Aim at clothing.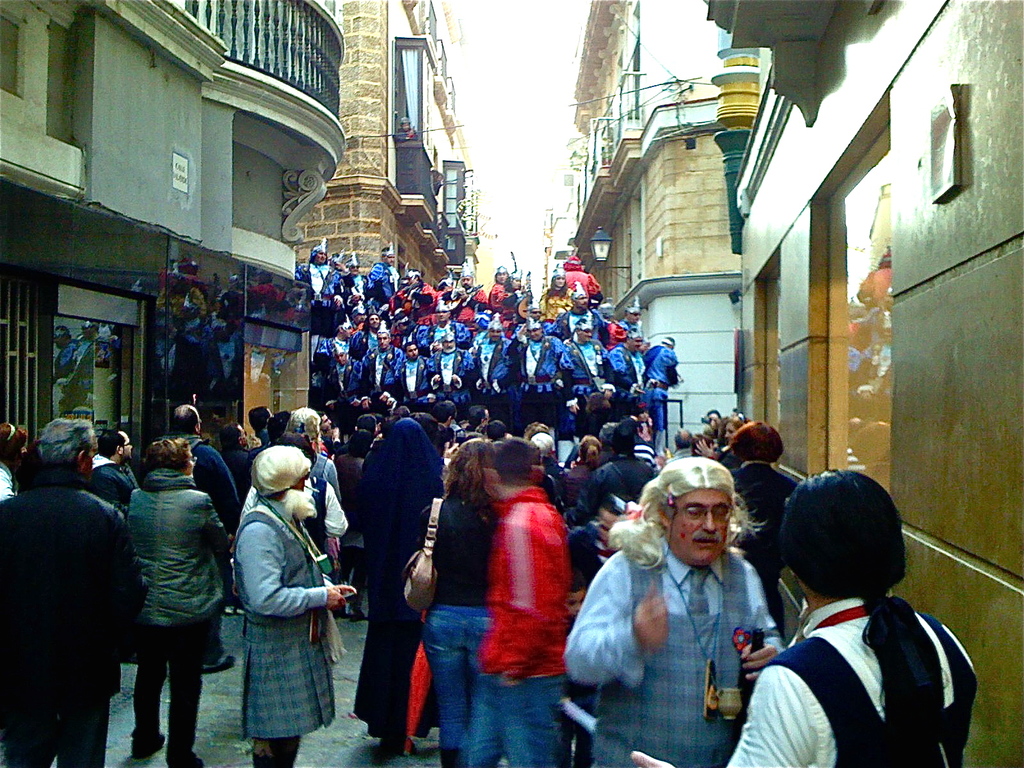
Aimed at {"x1": 83, "y1": 452, "x2": 138, "y2": 660}.
